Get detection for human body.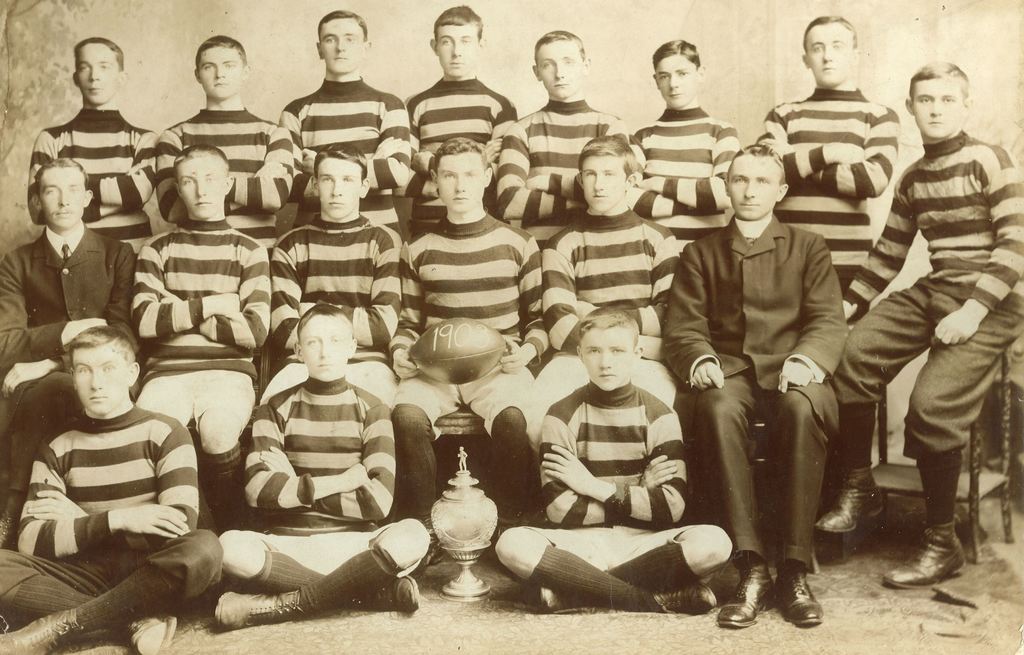
Detection: (x1=850, y1=42, x2=1010, y2=600).
